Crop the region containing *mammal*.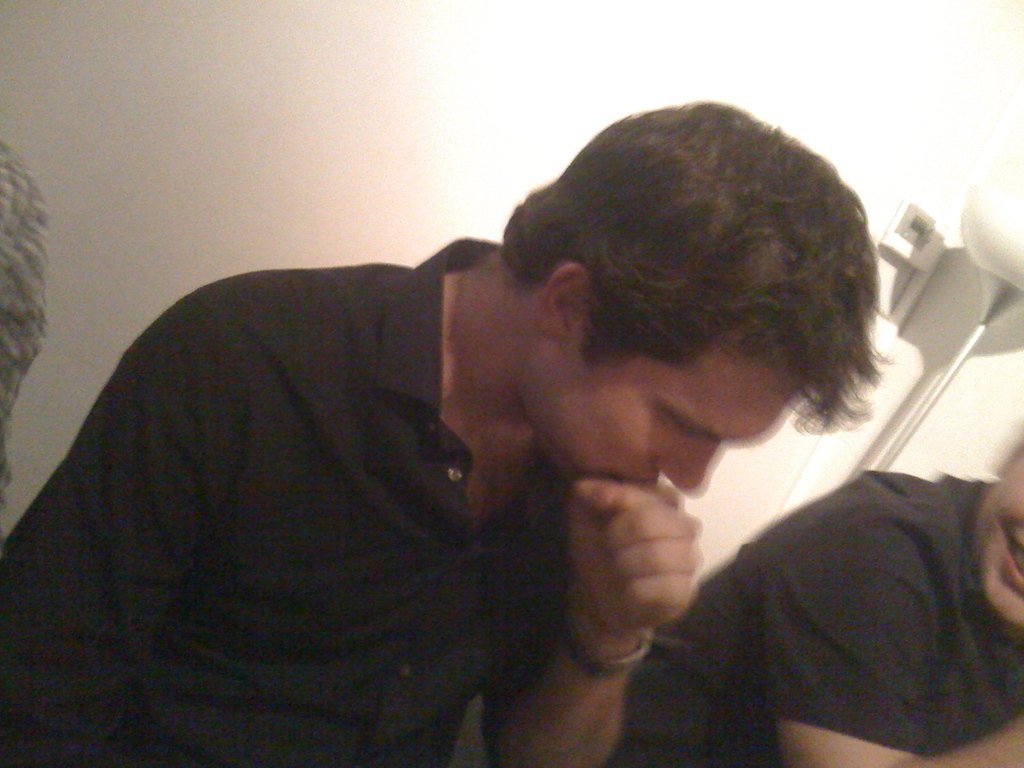
Crop region: 604 414 1023 767.
